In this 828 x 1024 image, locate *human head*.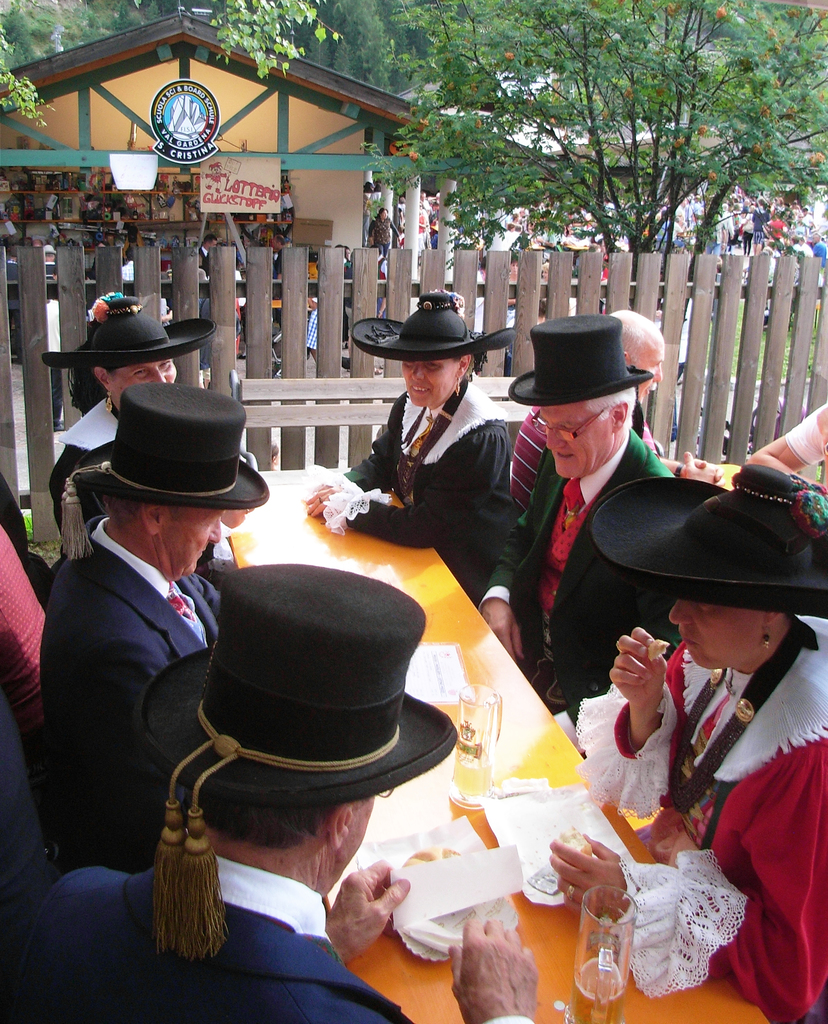
Bounding box: <bbox>64, 384, 271, 584</bbox>.
